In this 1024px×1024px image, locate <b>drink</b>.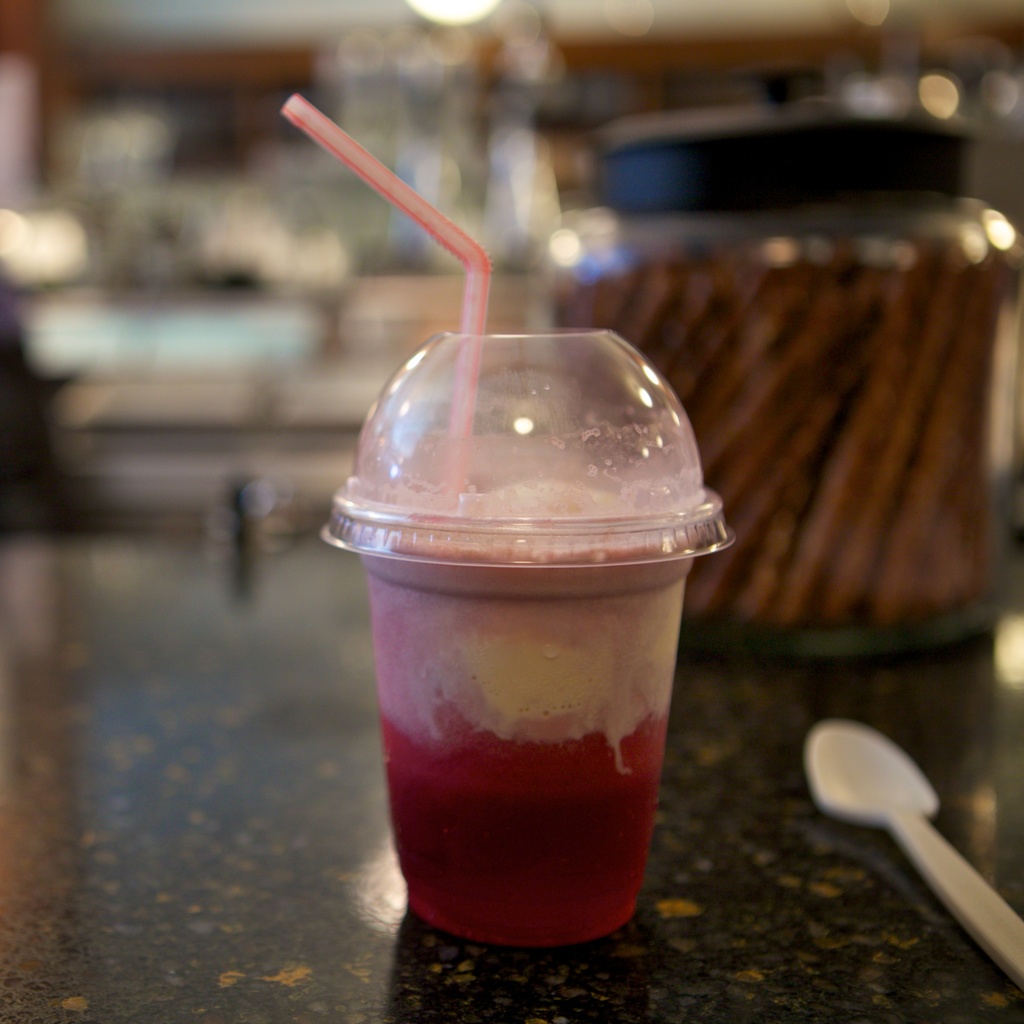
Bounding box: BBox(312, 244, 713, 894).
